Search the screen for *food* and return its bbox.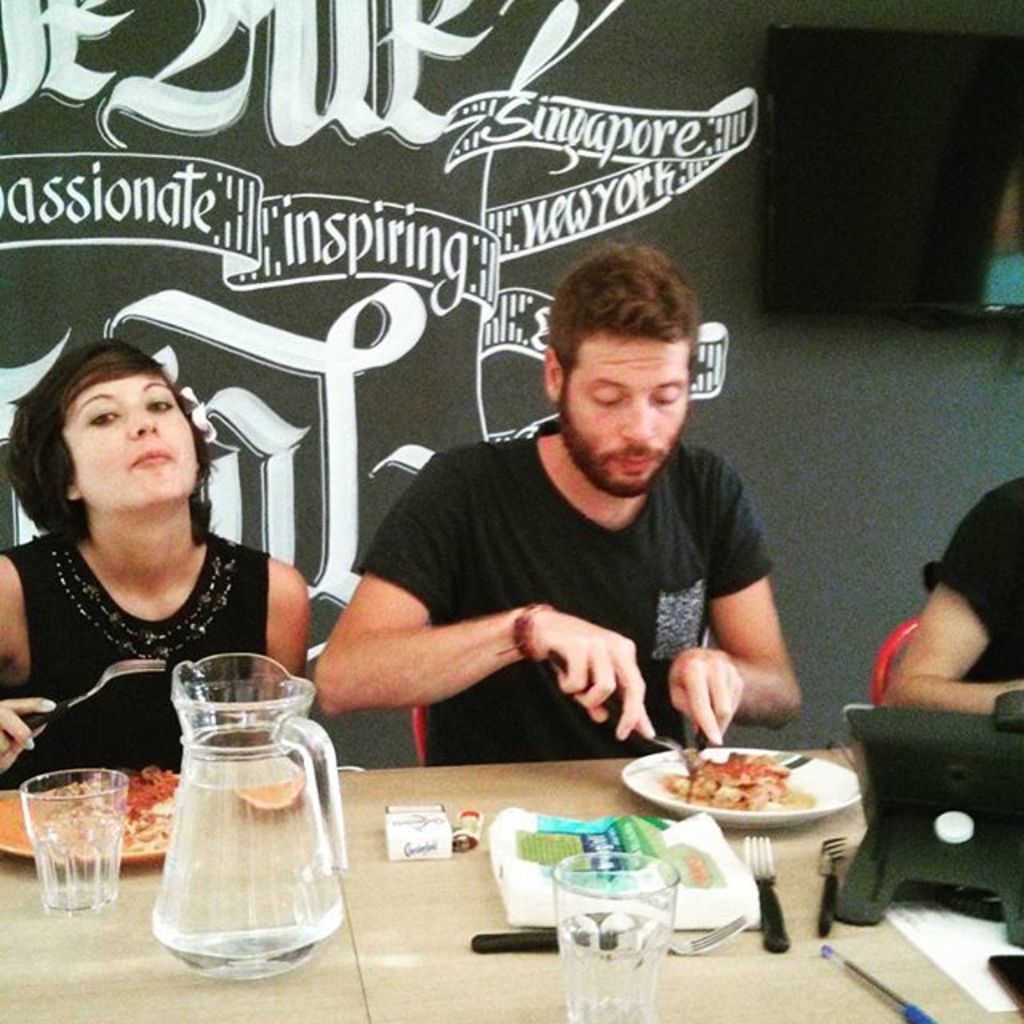
Found: bbox=[27, 758, 179, 862].
